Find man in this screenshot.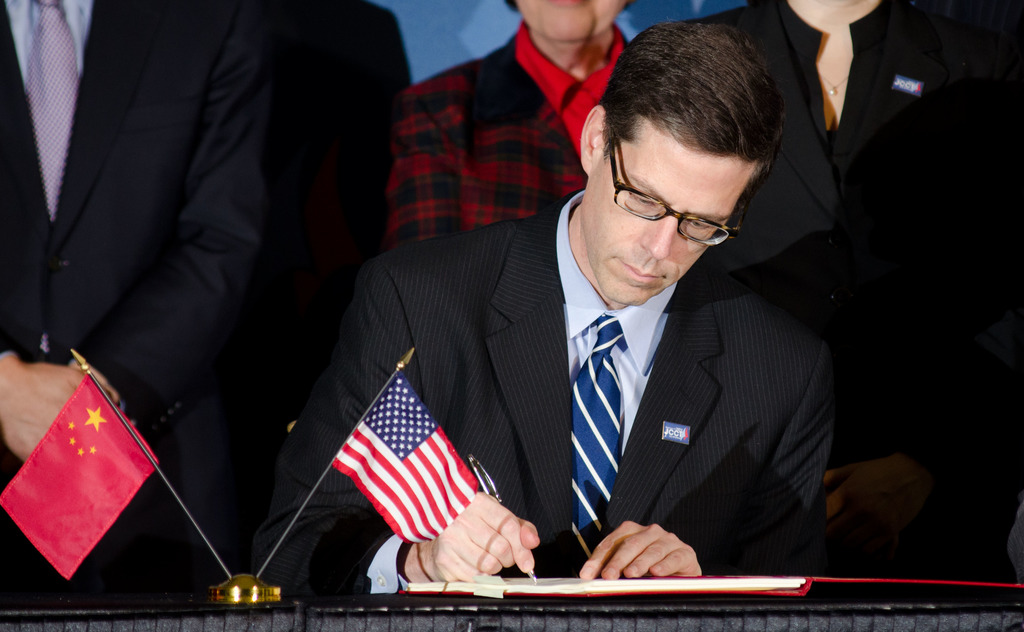
The bounding box for man is (left=256, top=32, right=868, bottom=600).
